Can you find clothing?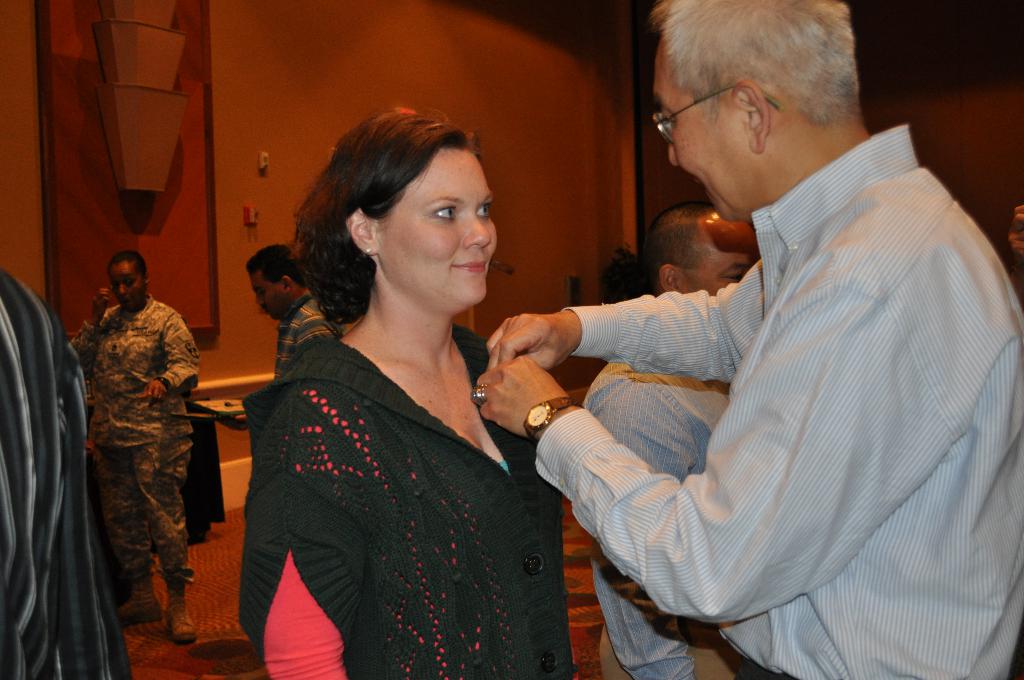
Yes, bounding box: detection(533, 121, 1023, 679).
